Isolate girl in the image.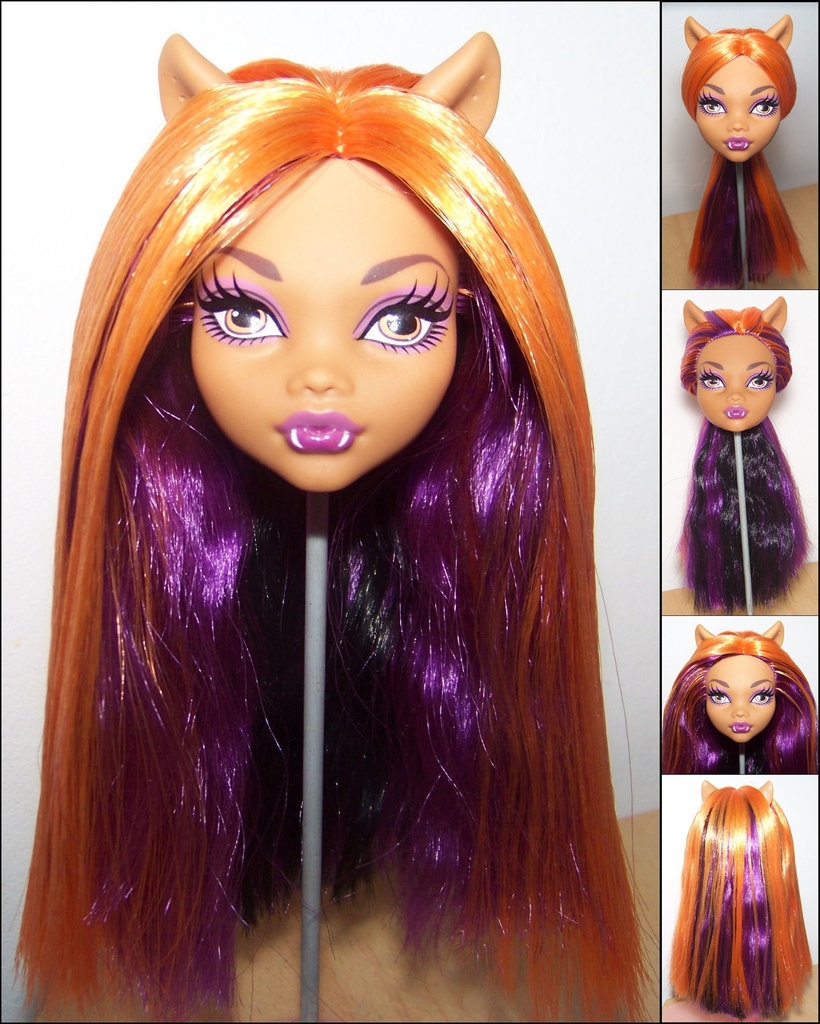
Isolated region: bbox=[670, 295, 814, 617].
